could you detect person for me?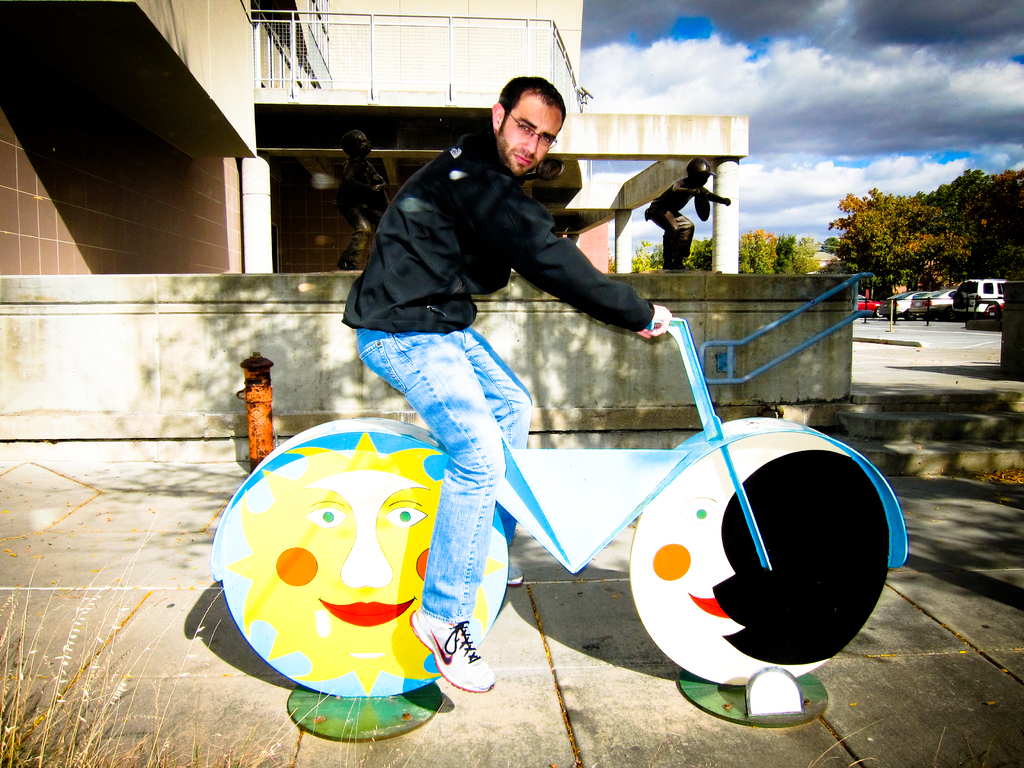
Detection result: bbox(339, 77, 670, 696).
